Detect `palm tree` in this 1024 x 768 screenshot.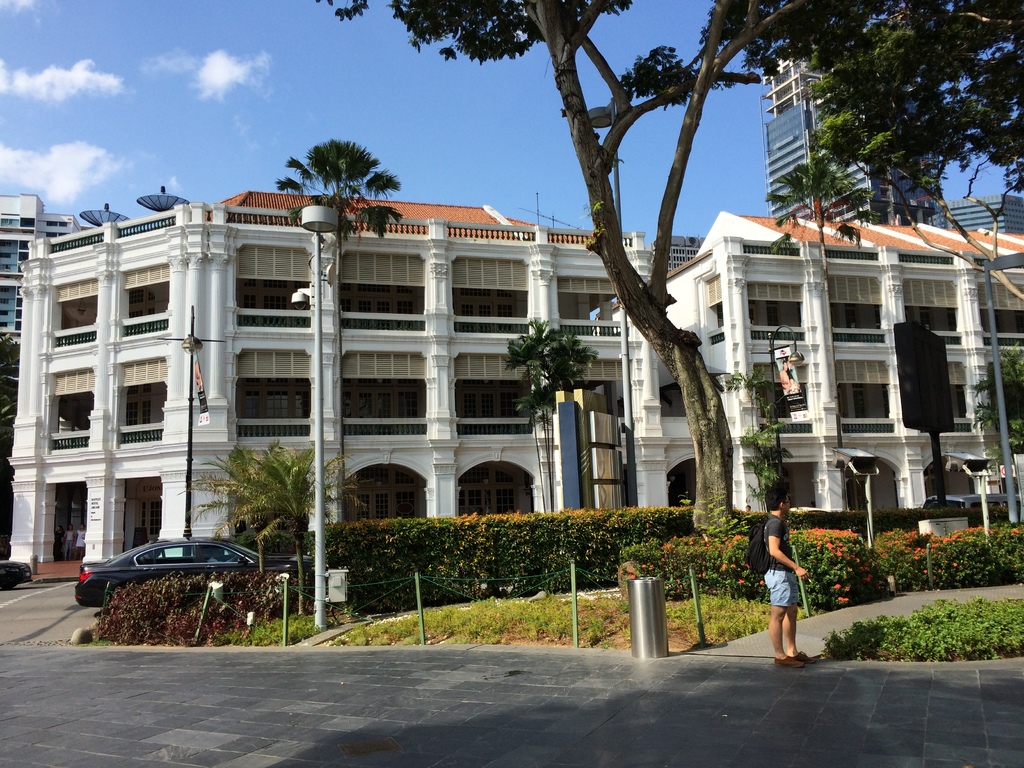
Detection: (814, 45, 937, 216).
